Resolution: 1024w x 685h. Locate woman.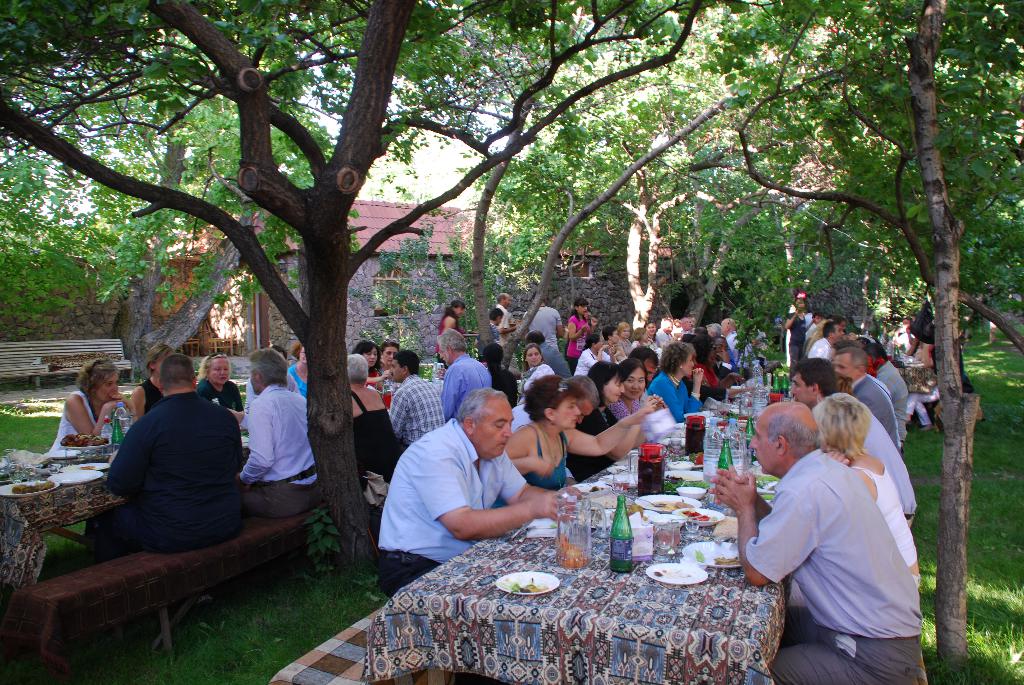
box=[433, 297, 468, 368].
